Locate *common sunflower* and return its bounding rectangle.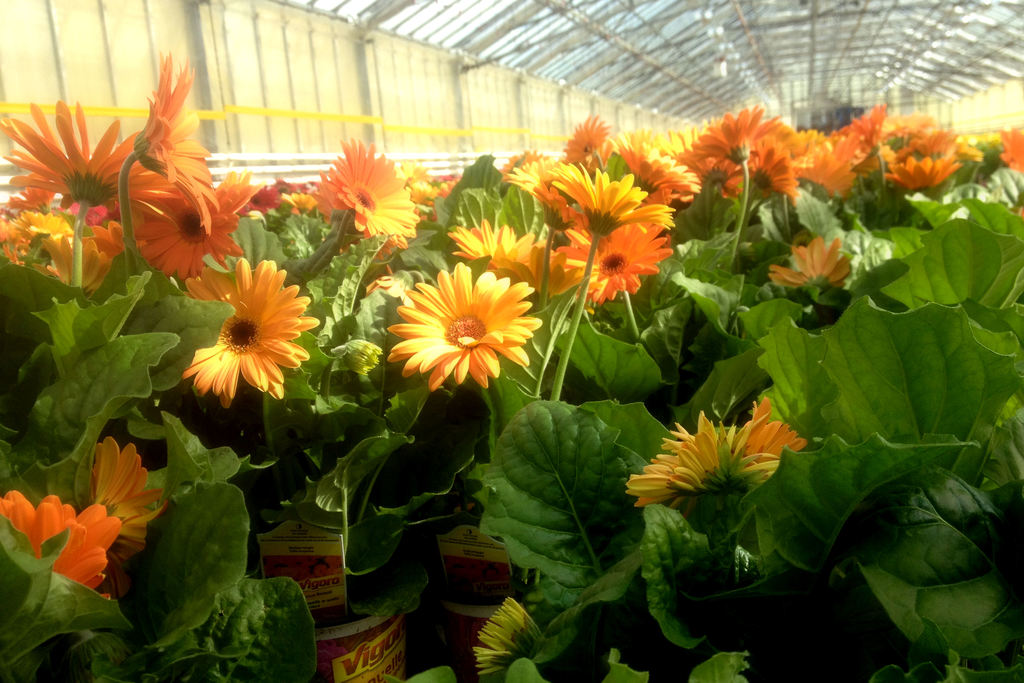
179 251 307 420.
